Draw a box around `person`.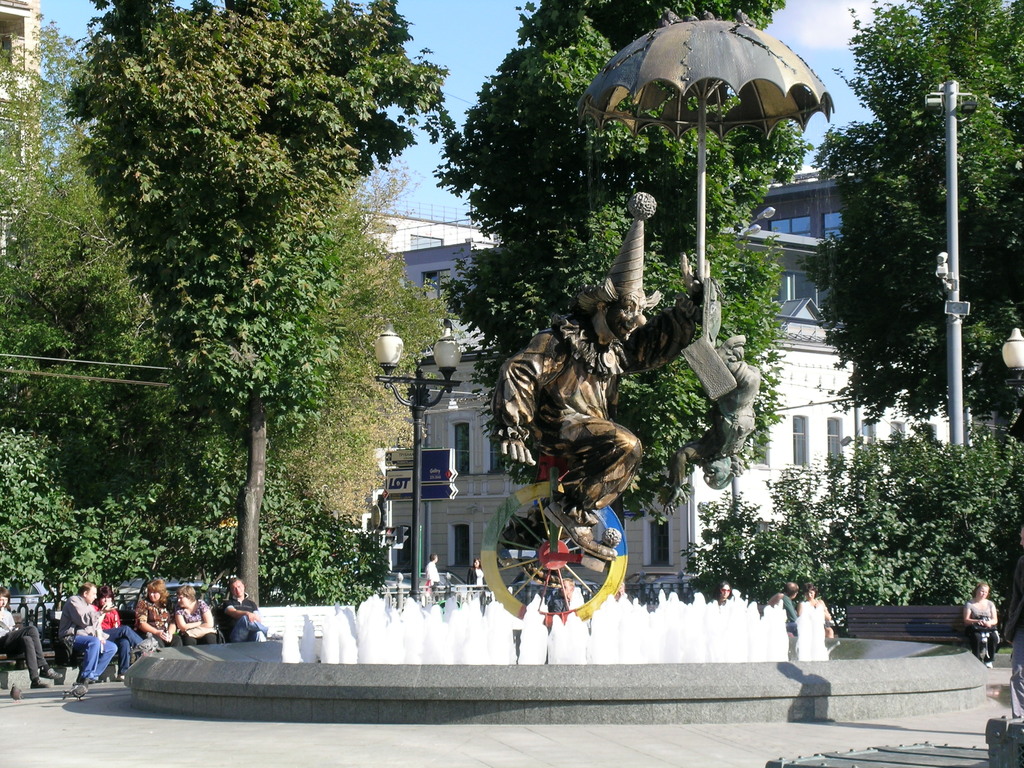
{"x1": 799, "y1": 585, "x2": 832, "y2": 636}.
